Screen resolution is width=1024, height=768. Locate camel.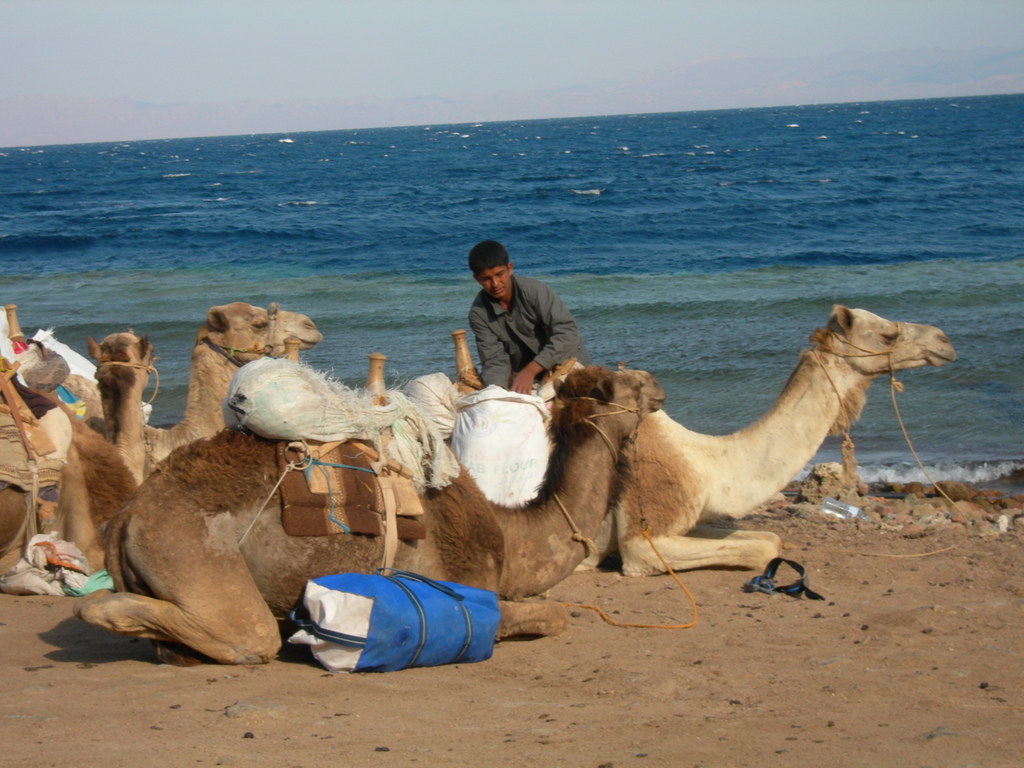
[408,303,958,576].
